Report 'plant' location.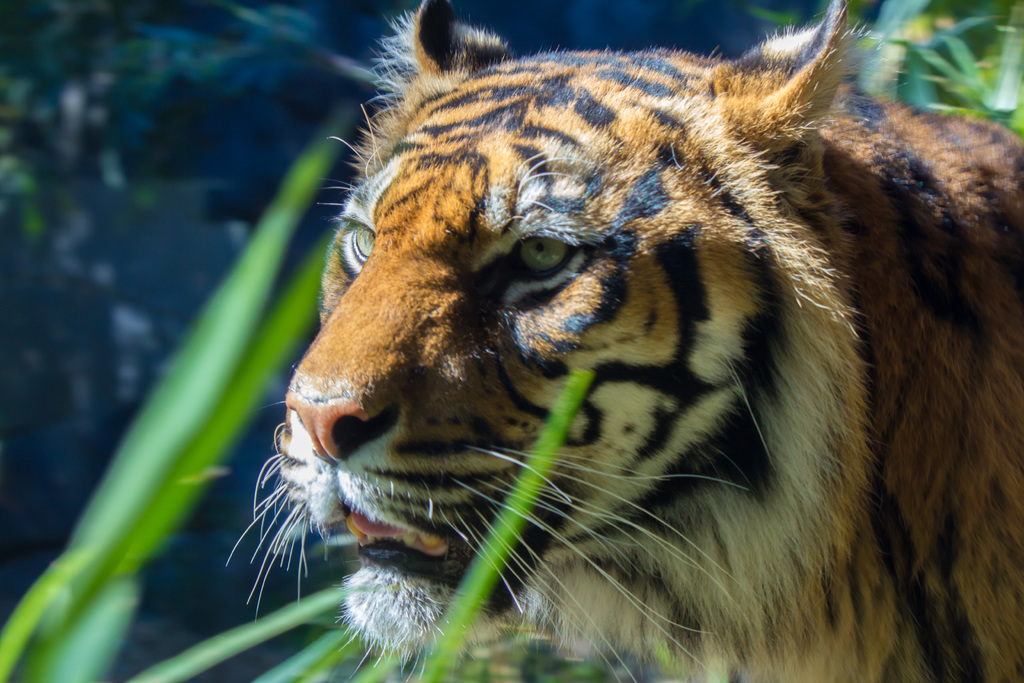
Report: bbox(748, 0, 1023, 136).
